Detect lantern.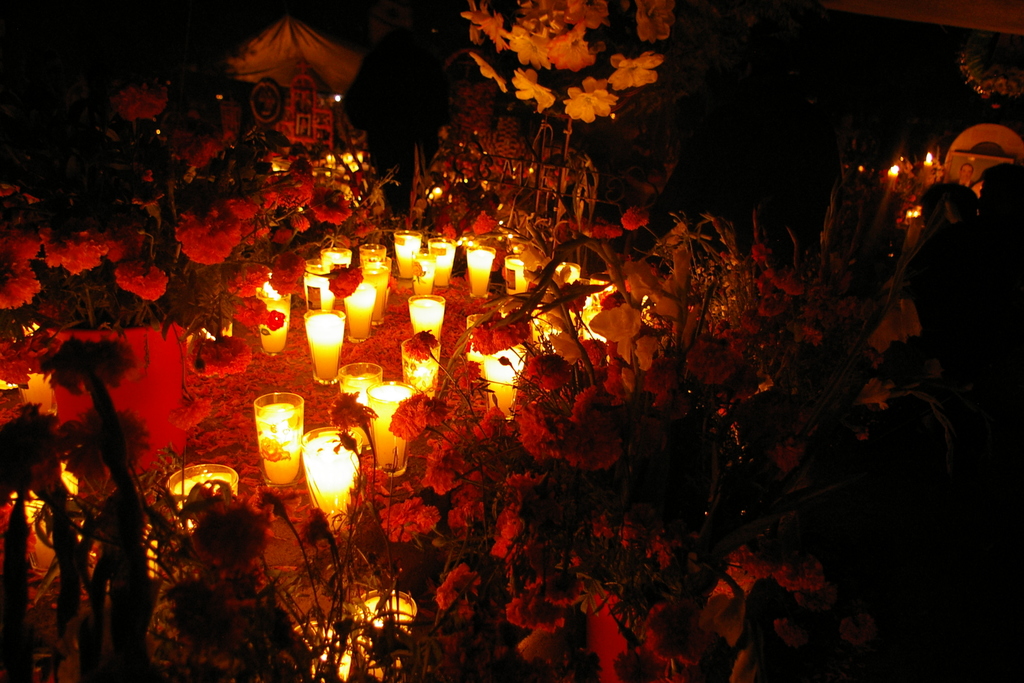
Detected at [left=10, top=487, right=45, bottom=525].
